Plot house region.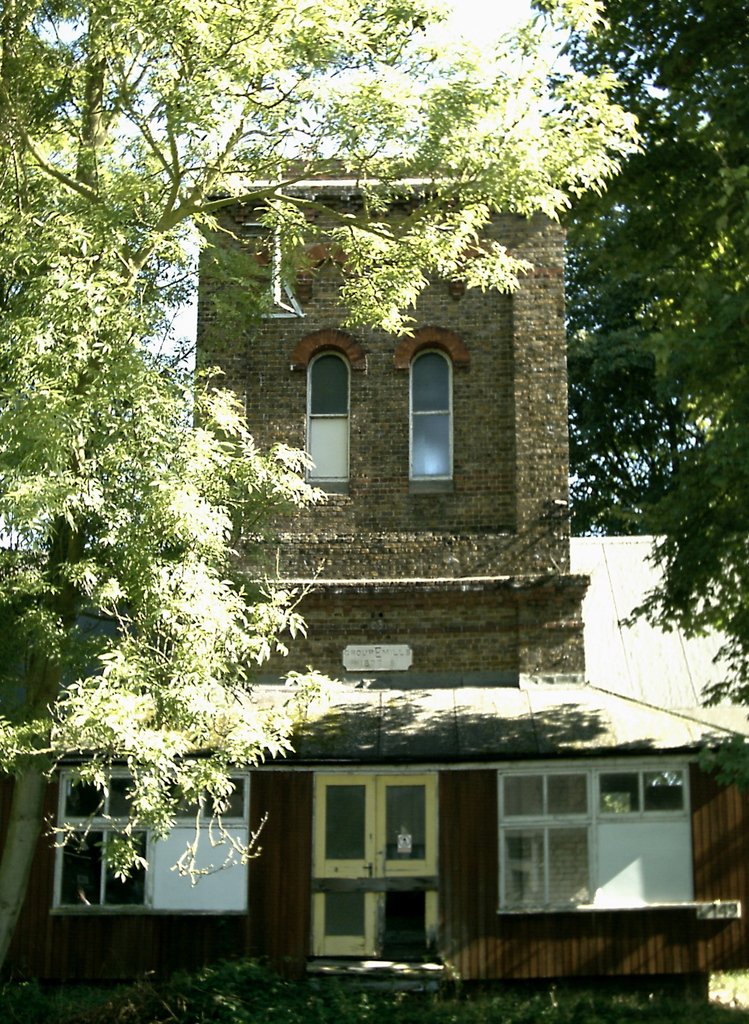
Plotted at BBox(0, 168, 748, 1023).
